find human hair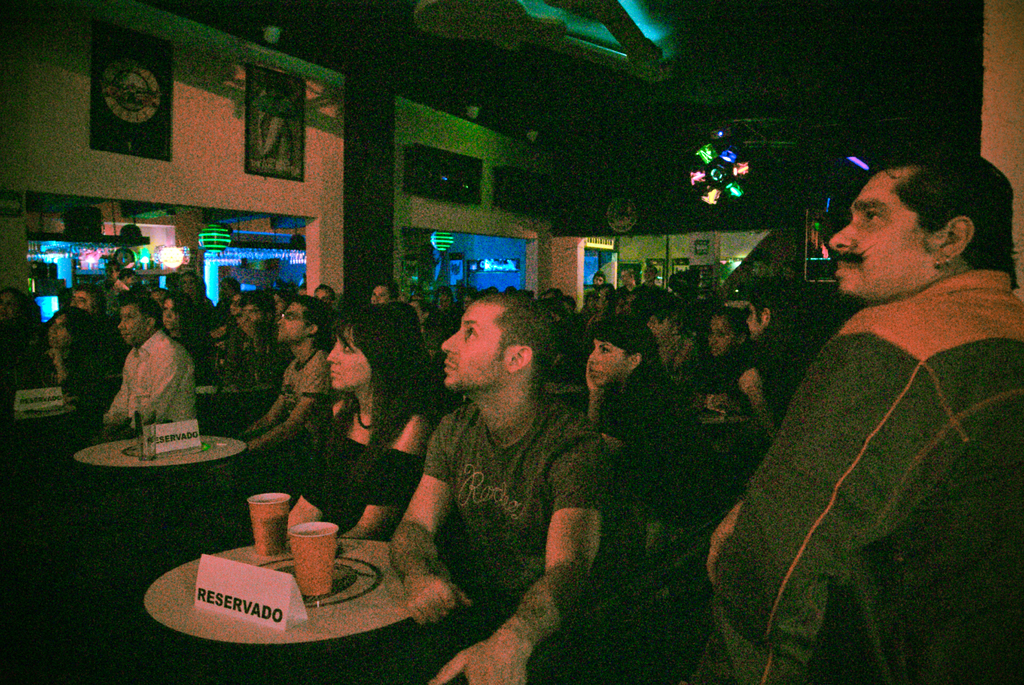
(333, 303, 452, 506)
